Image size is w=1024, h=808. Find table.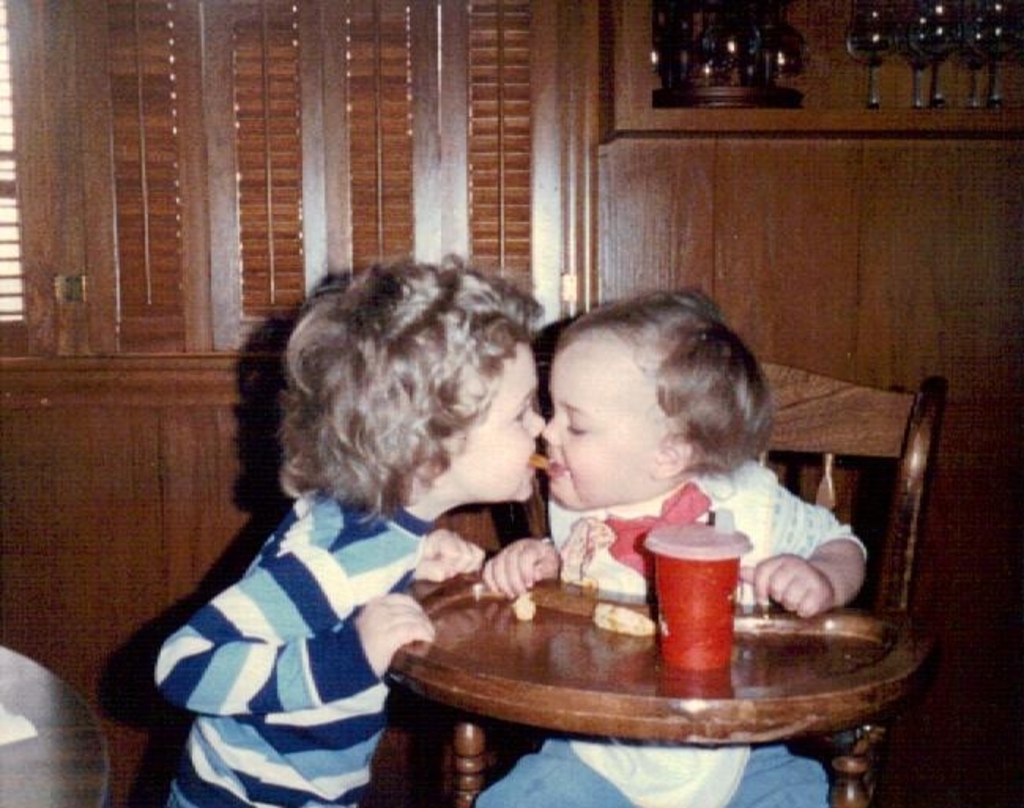
bbox=[370, 507, 956, 792].
